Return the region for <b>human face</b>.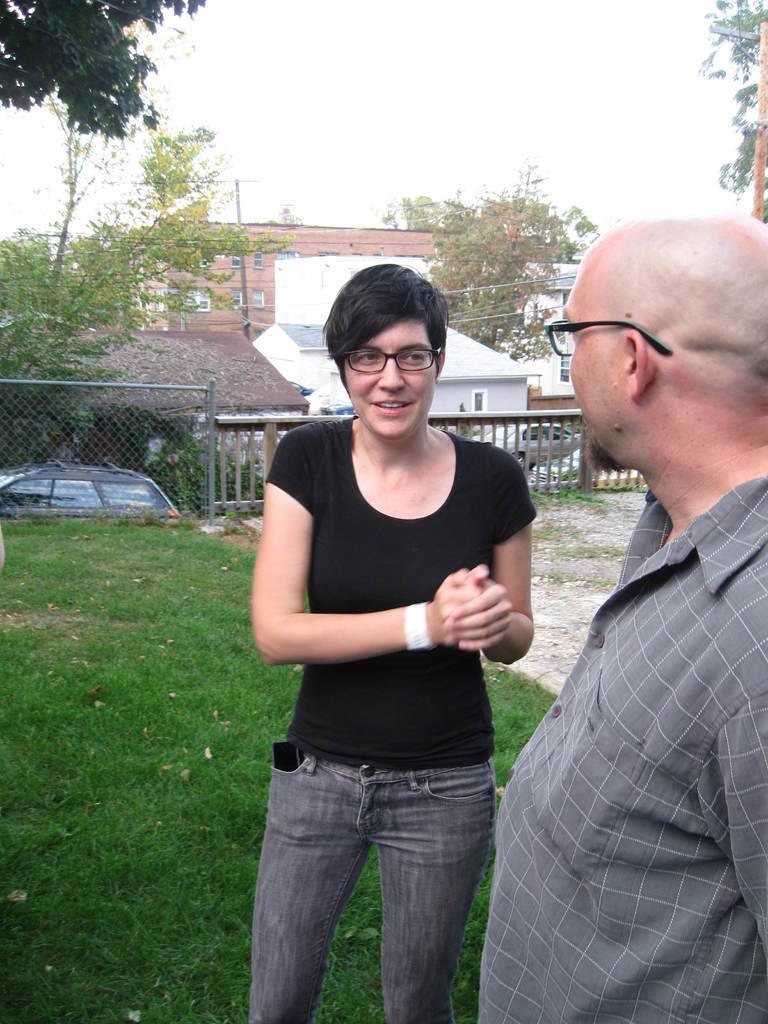
(left=560, top=239, right=621, bottom=447).
